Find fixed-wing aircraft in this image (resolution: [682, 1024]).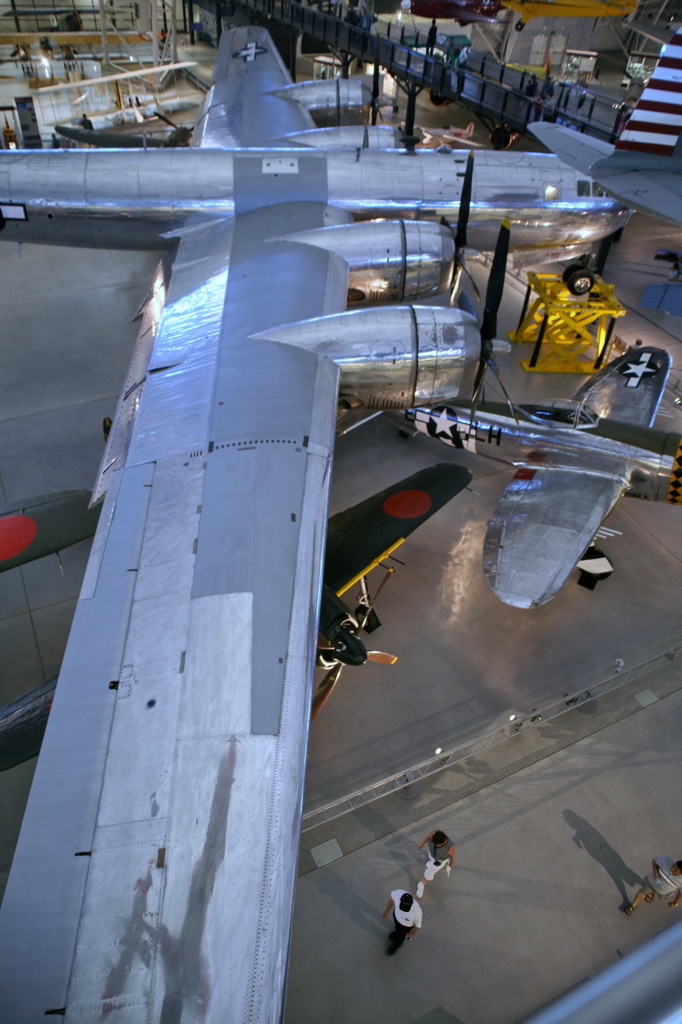
BBox(53, 106, 193, 149).
